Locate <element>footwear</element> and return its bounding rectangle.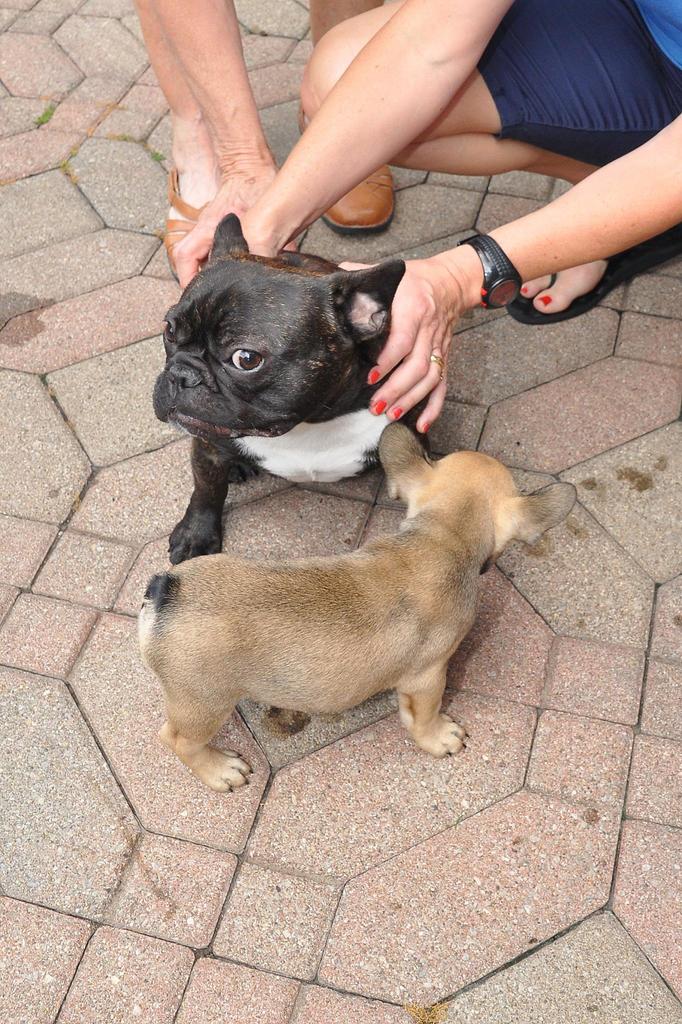
<bbox>519, 214, 675, 323</bbox>.
